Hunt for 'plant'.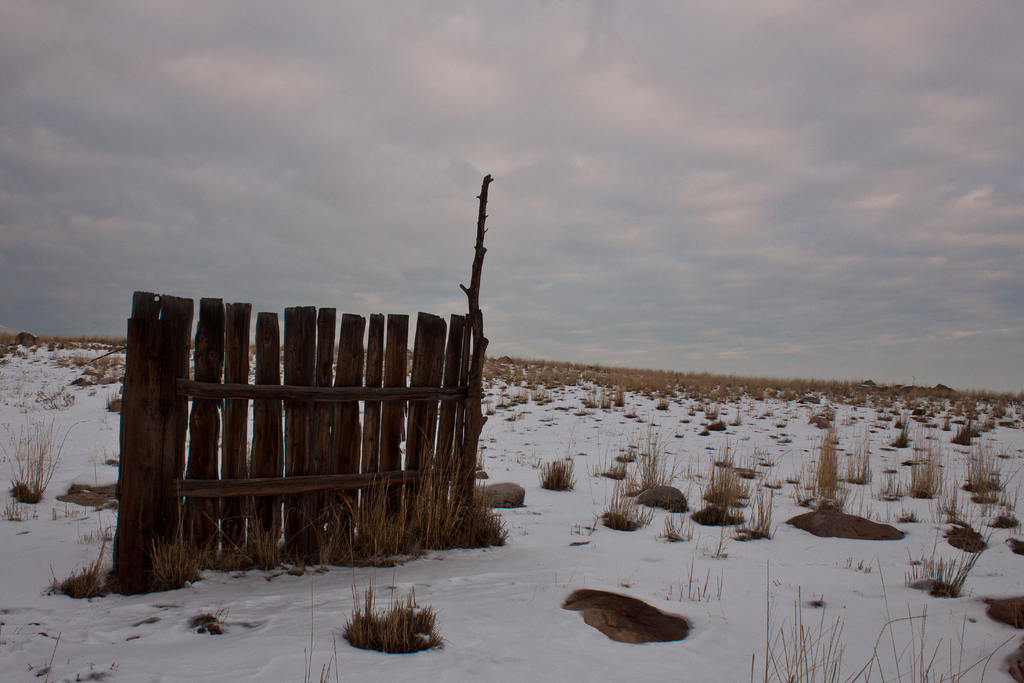
Hunted down at <box>421,461,516,554</box>.
